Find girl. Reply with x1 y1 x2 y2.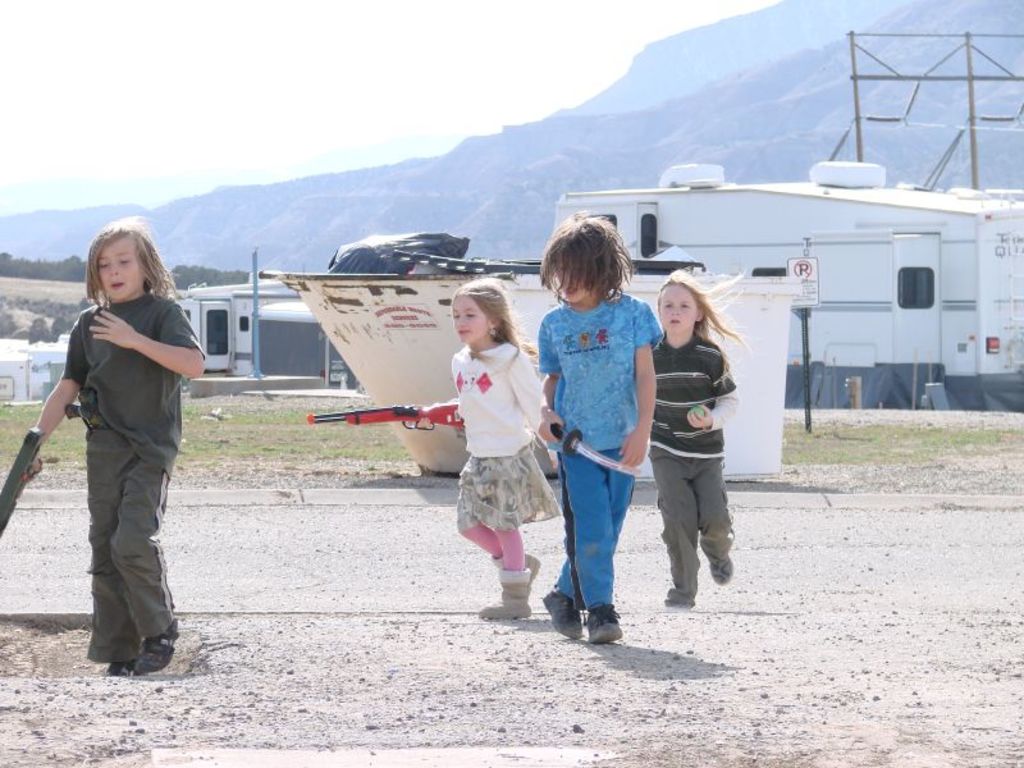
451 284 562 622.
